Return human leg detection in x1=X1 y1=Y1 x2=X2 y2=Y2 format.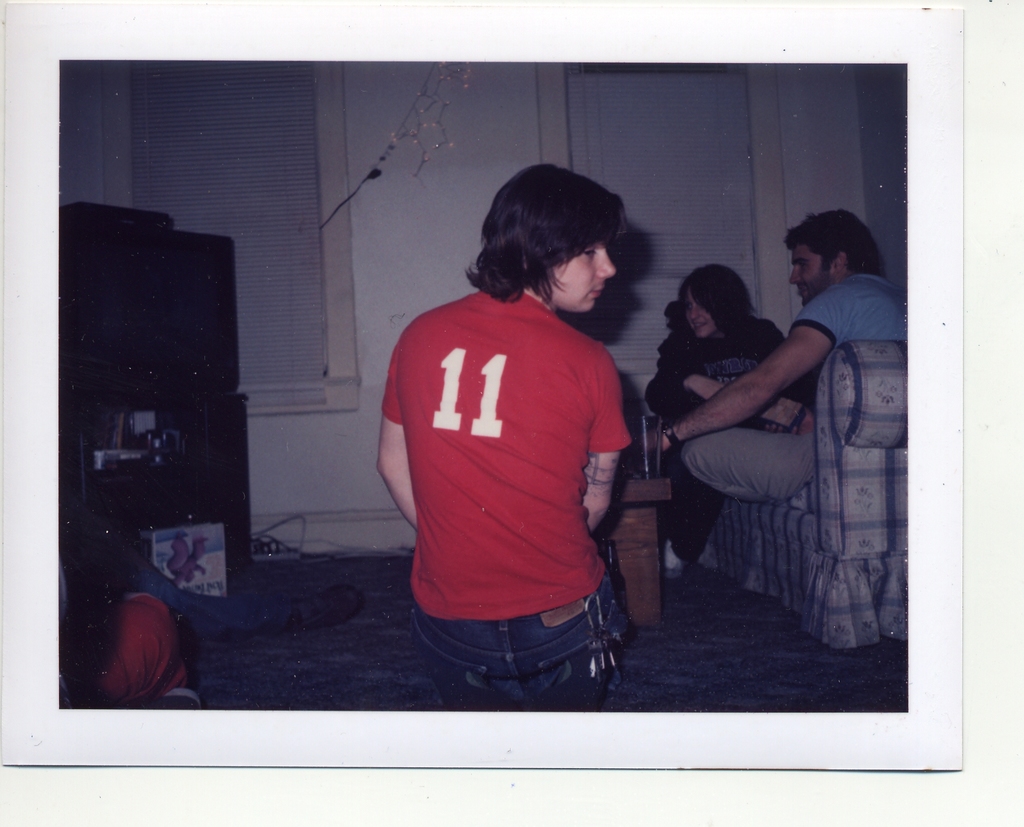
x1=133 y1=547 x2=368 y2=641.
